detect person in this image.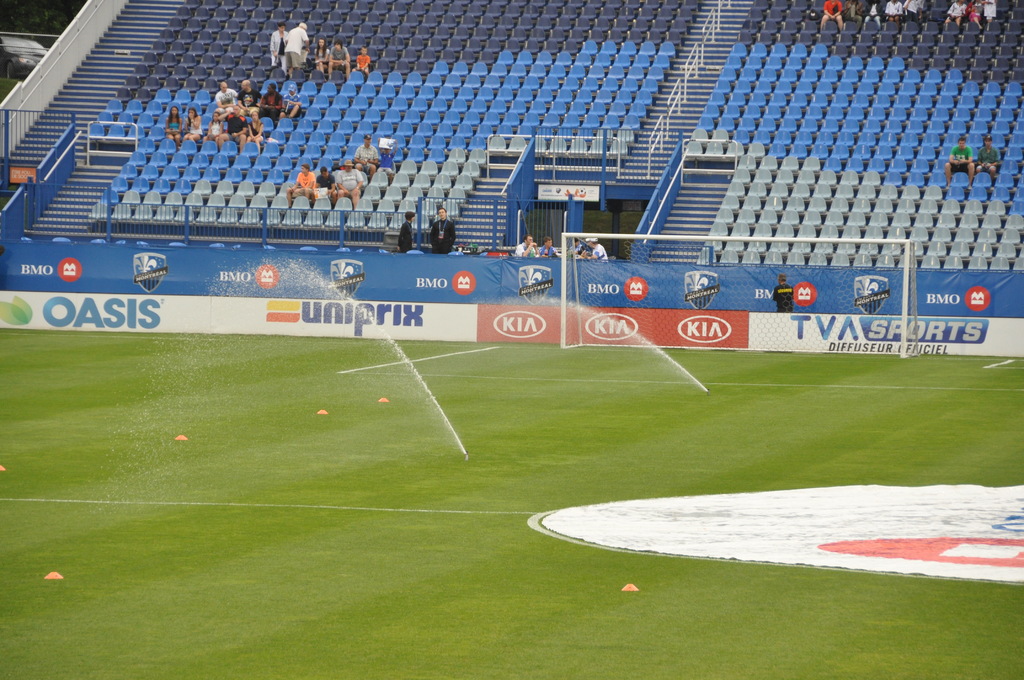
Detection: bbox=[424, 206, 445, 254].
